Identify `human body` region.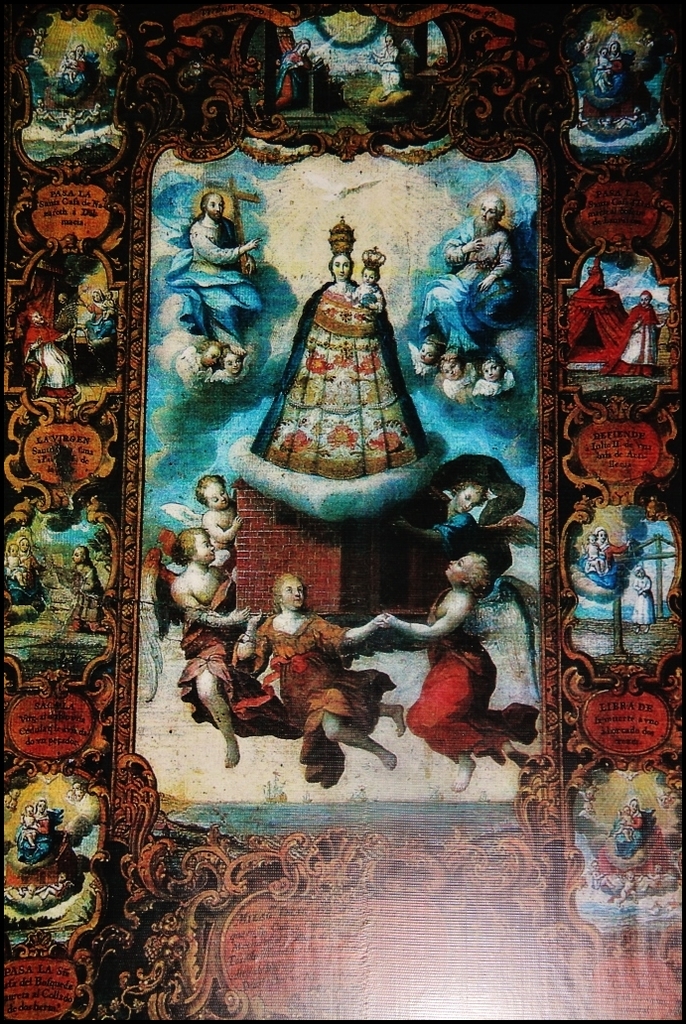
Region: 167/529/242/757.
